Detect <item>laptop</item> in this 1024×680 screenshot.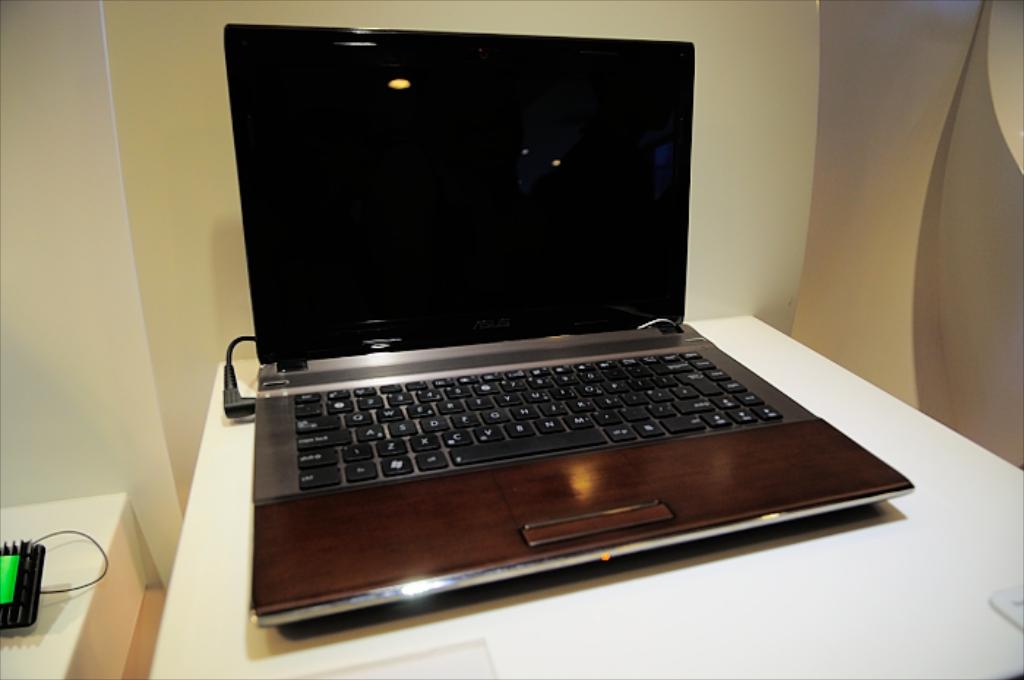
Detection: [left=212, top=6, right=857, bottom=630].
